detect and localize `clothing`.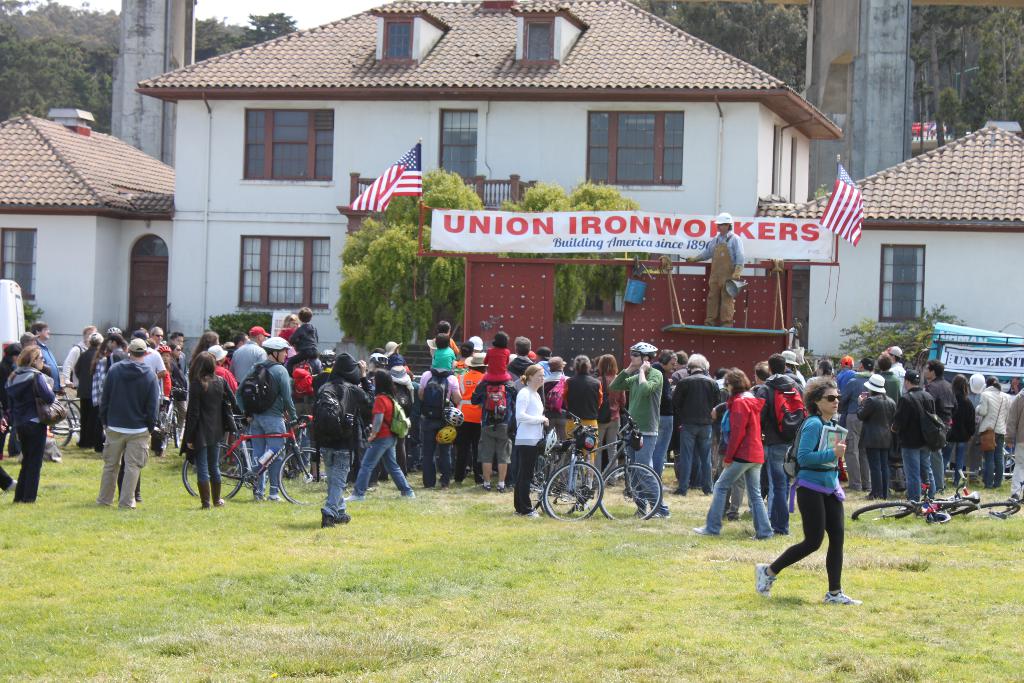
Localized at x1=701, y1=375, x2=780, y2=529.
